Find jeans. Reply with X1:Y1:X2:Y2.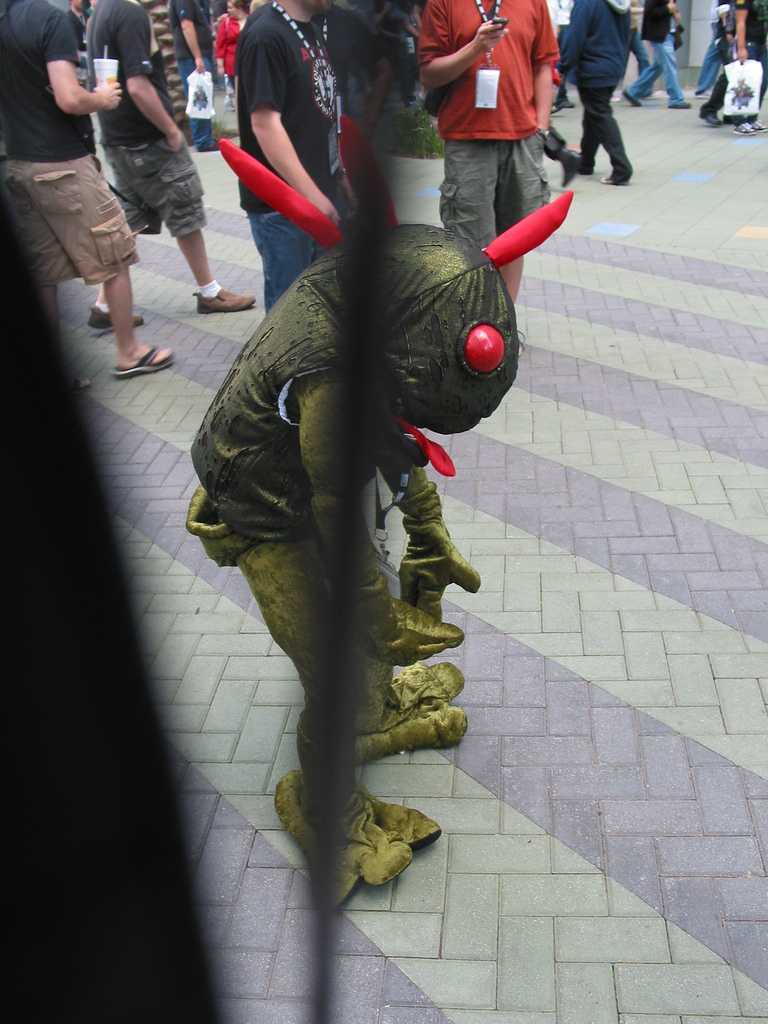
574:86:627:173.
